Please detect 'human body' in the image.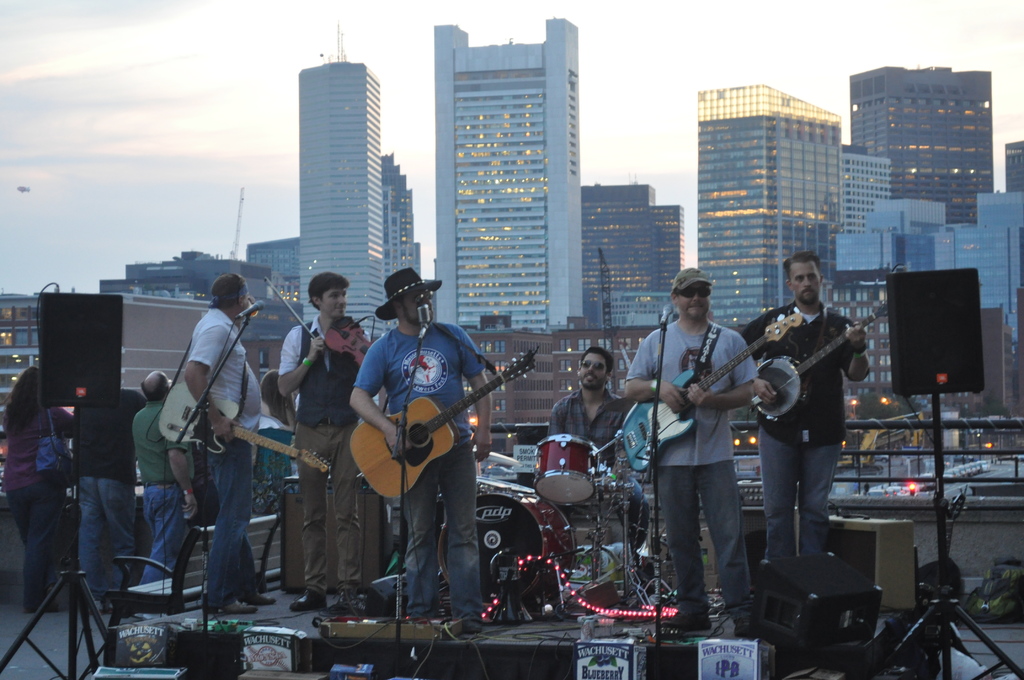
bbox=(547, 346, 652, 550).
